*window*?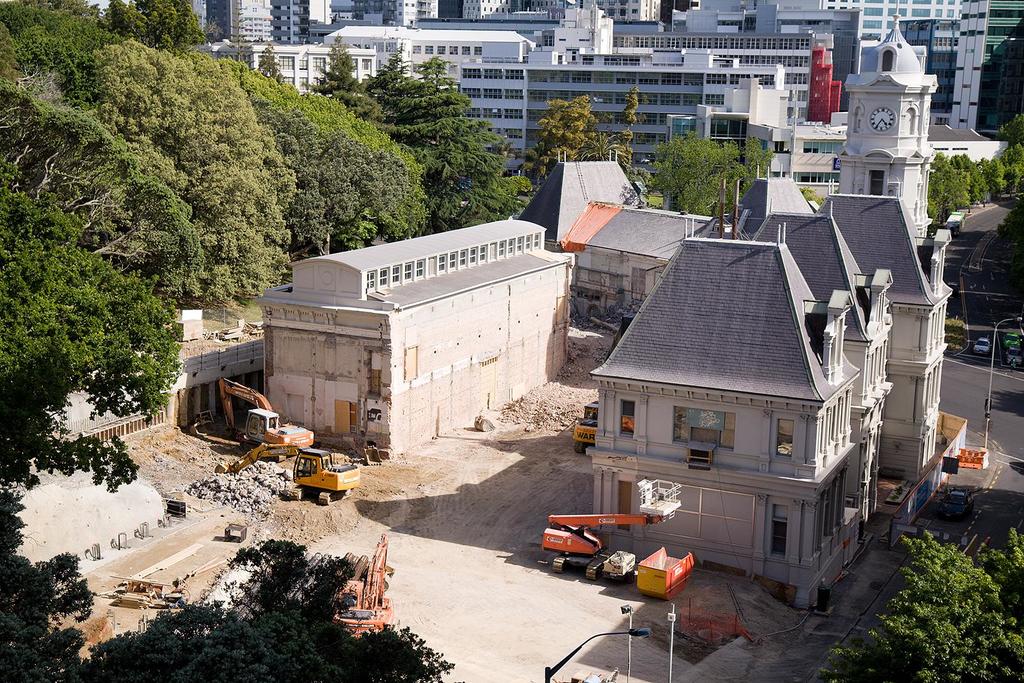
[left=379, top=269, right=389, bottom=284]
